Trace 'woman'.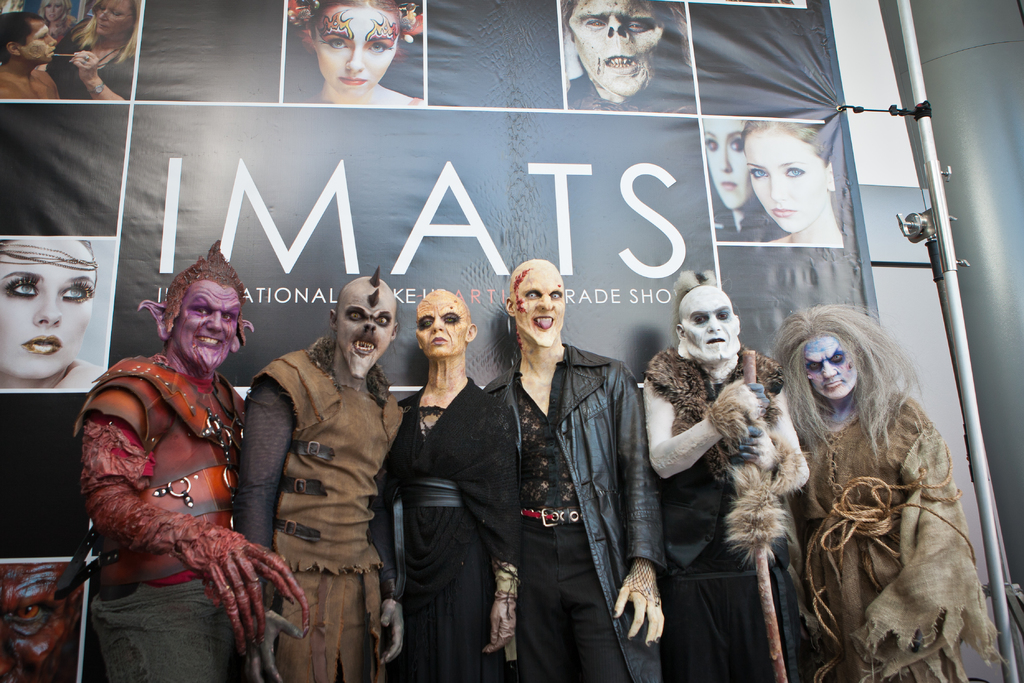
Traced to pyautogui.locateOnScreen(0, 238, 105, 391).
